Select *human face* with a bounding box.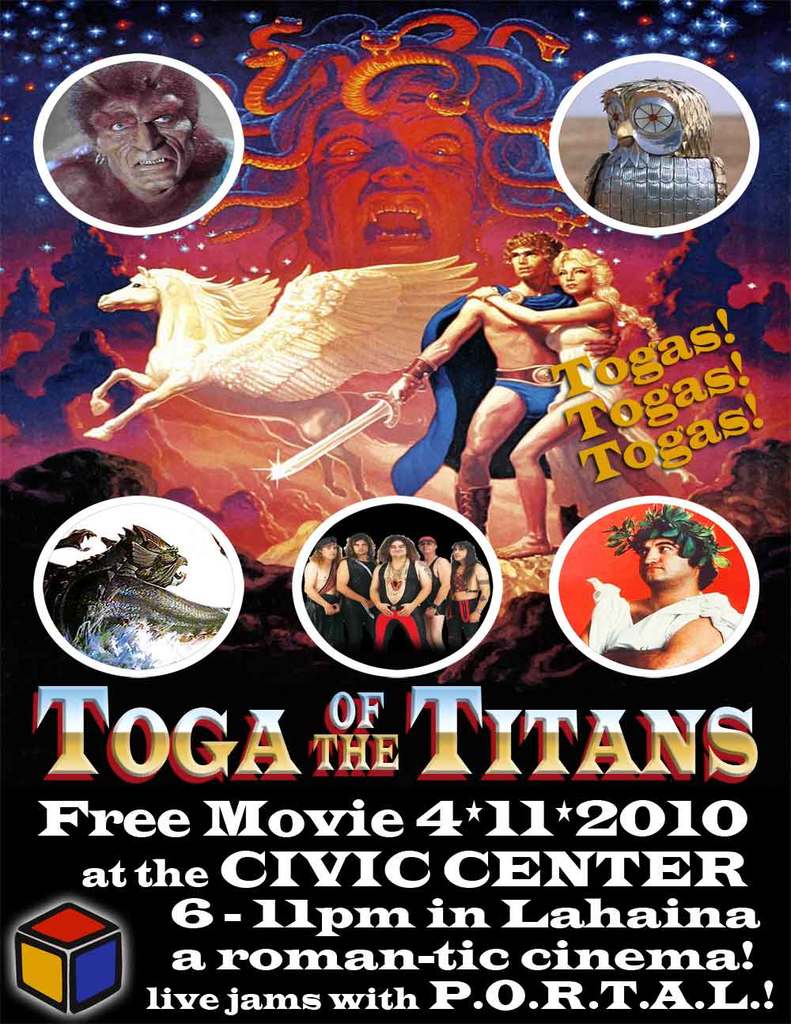
[left=321, top=543, right=335, bottom=559].
